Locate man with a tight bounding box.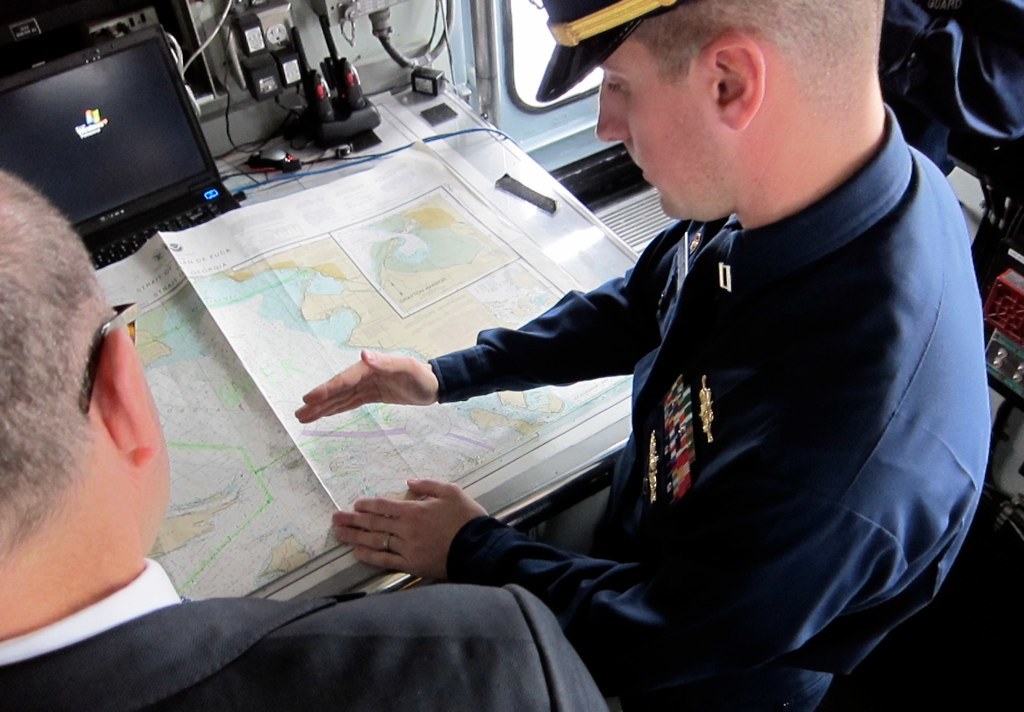
crop(0, 175, 611, 711).
